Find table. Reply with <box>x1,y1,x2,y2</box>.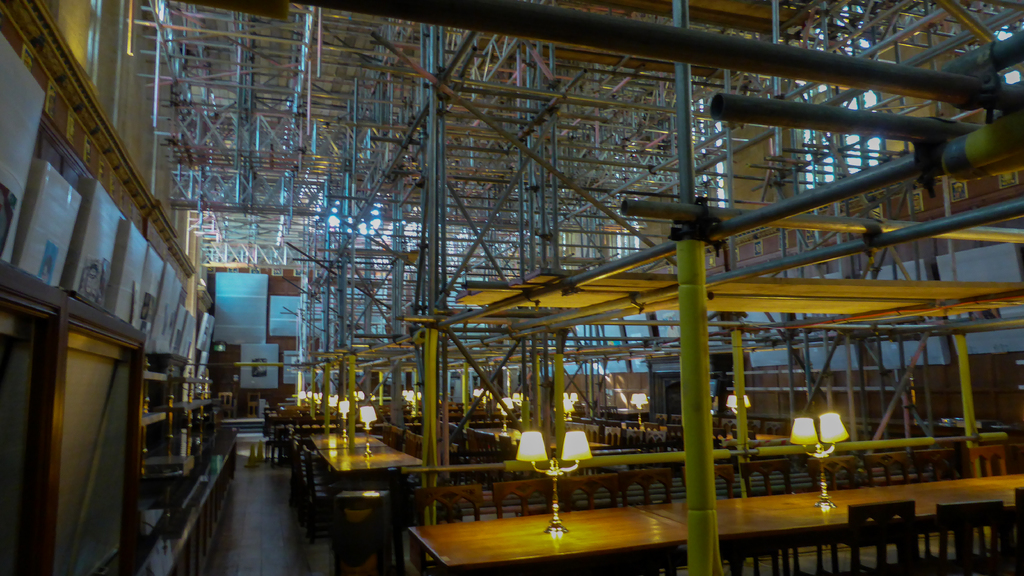
<box>474,425,520,443</box>.
